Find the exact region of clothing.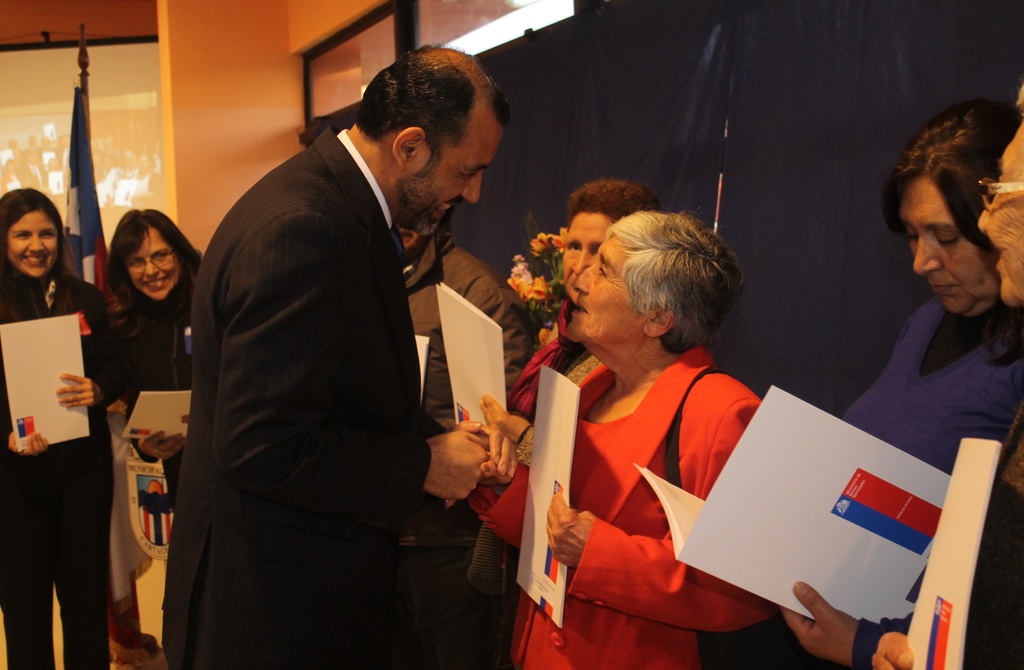
Exact region: BBox(161, 131, 438, 662).
